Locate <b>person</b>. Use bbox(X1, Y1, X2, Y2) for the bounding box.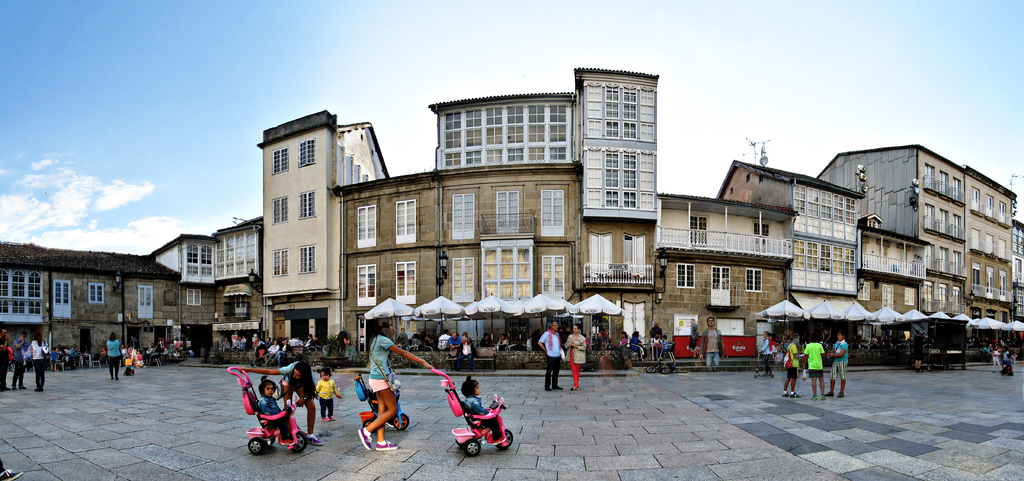
bbox(356, 321, 438, 446).
